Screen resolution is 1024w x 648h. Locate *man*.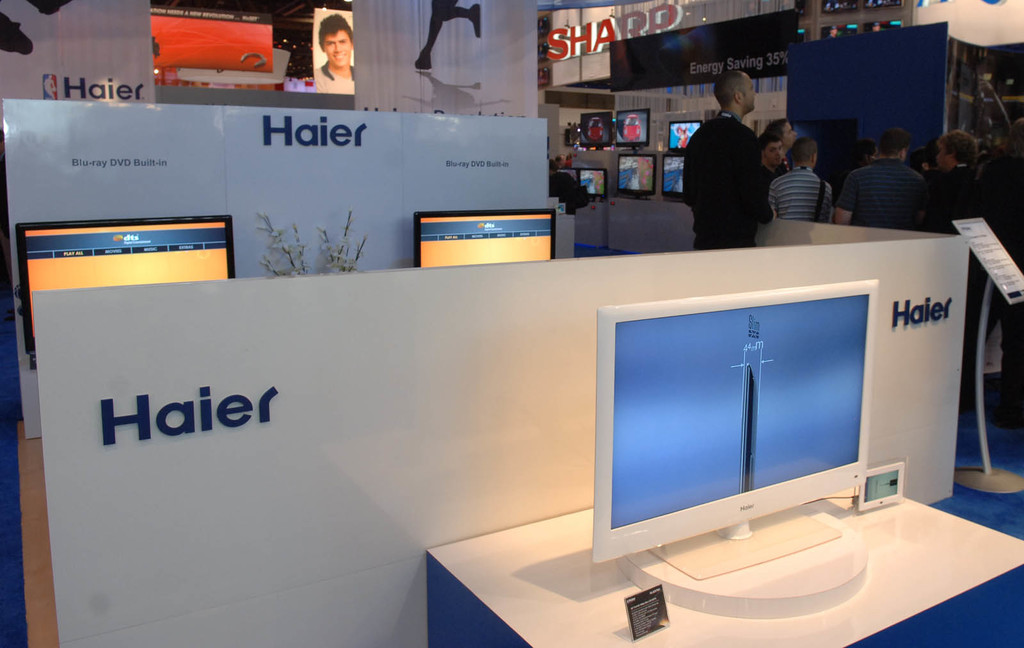
[856,139,881,163].
